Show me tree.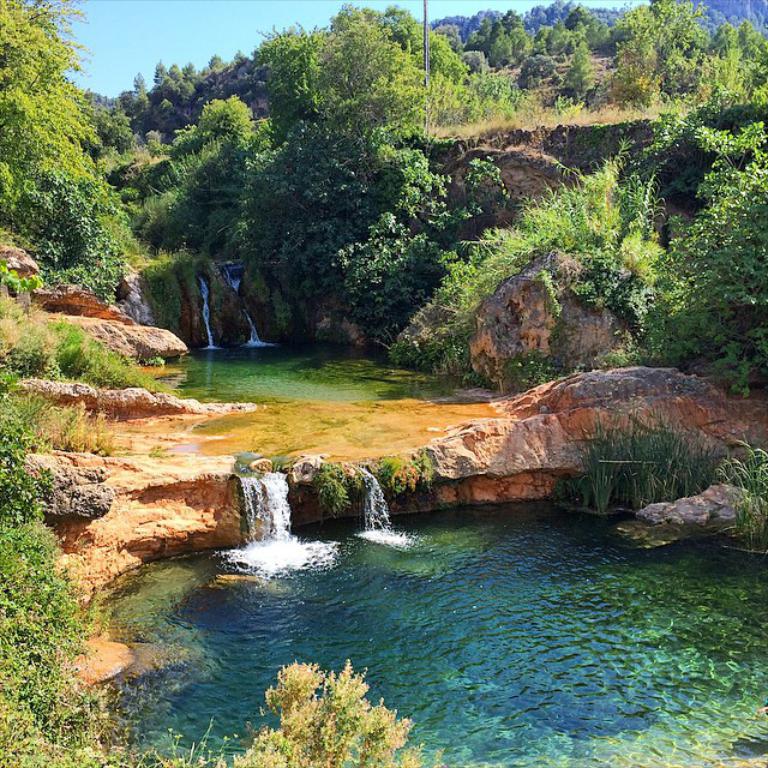
tree is here: (143,107,247,247).
